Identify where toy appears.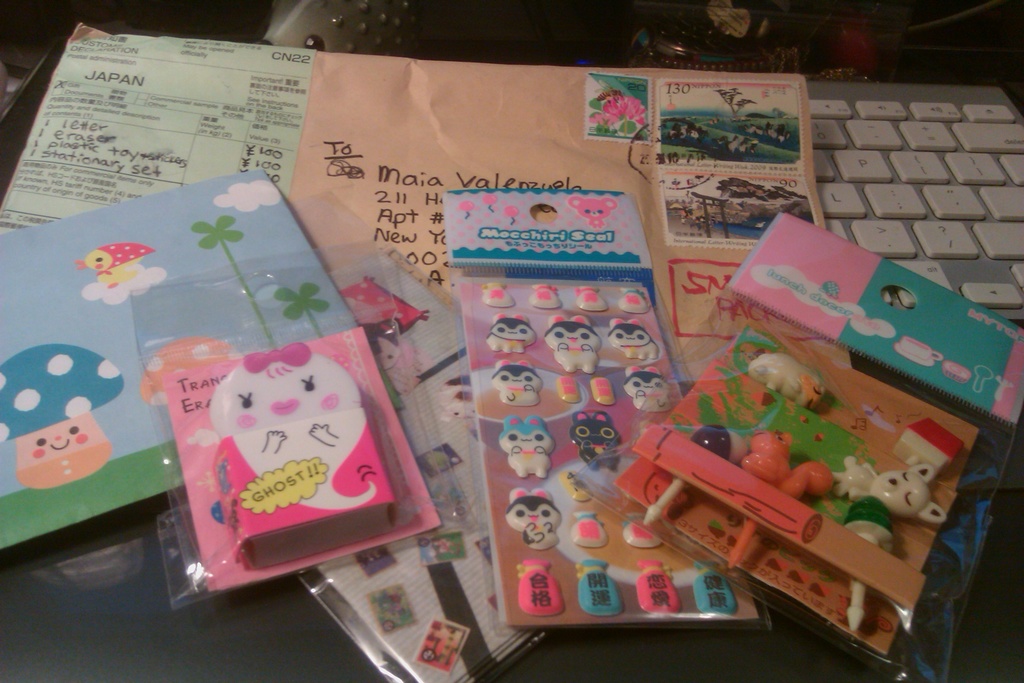
Appears at left=996, top=374, right=1014, bottom=400.
